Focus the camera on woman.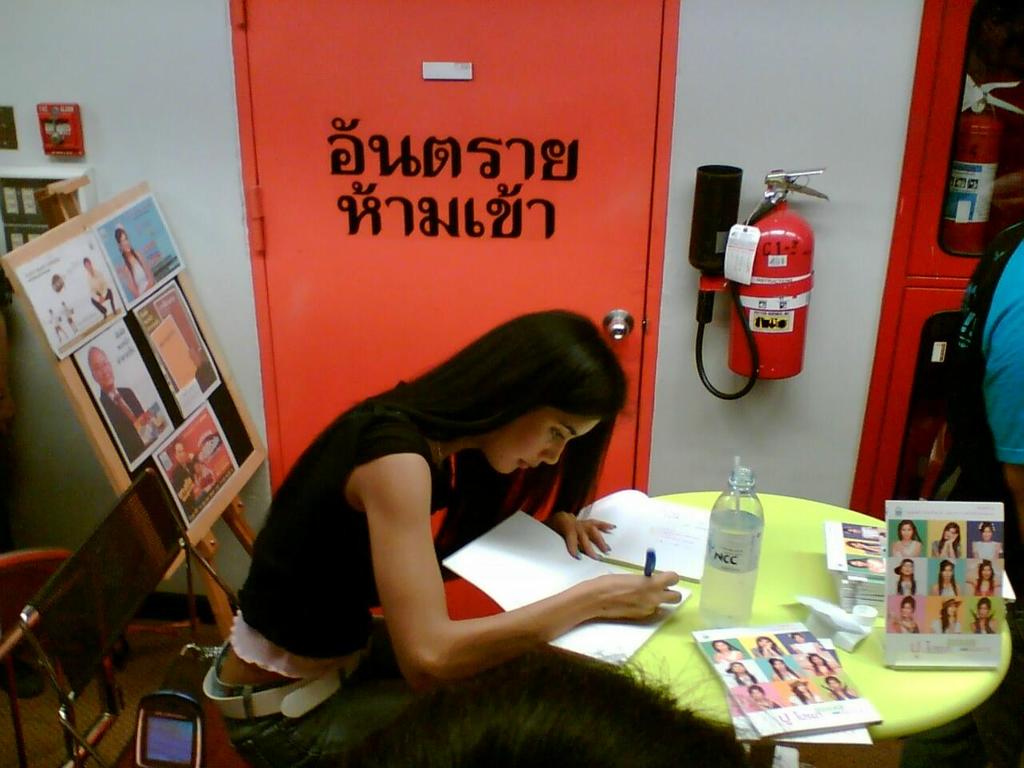
Focus region: bbox=(790, 679, 818, 707).
